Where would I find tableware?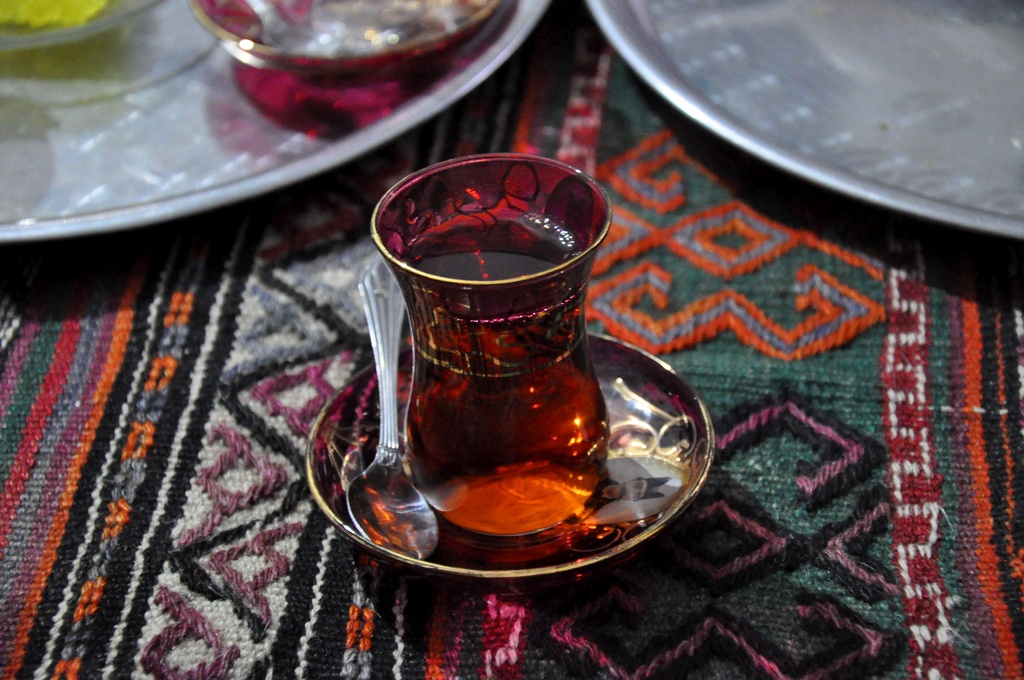
At x1=333 y1=256 x2=448 y2=556.
